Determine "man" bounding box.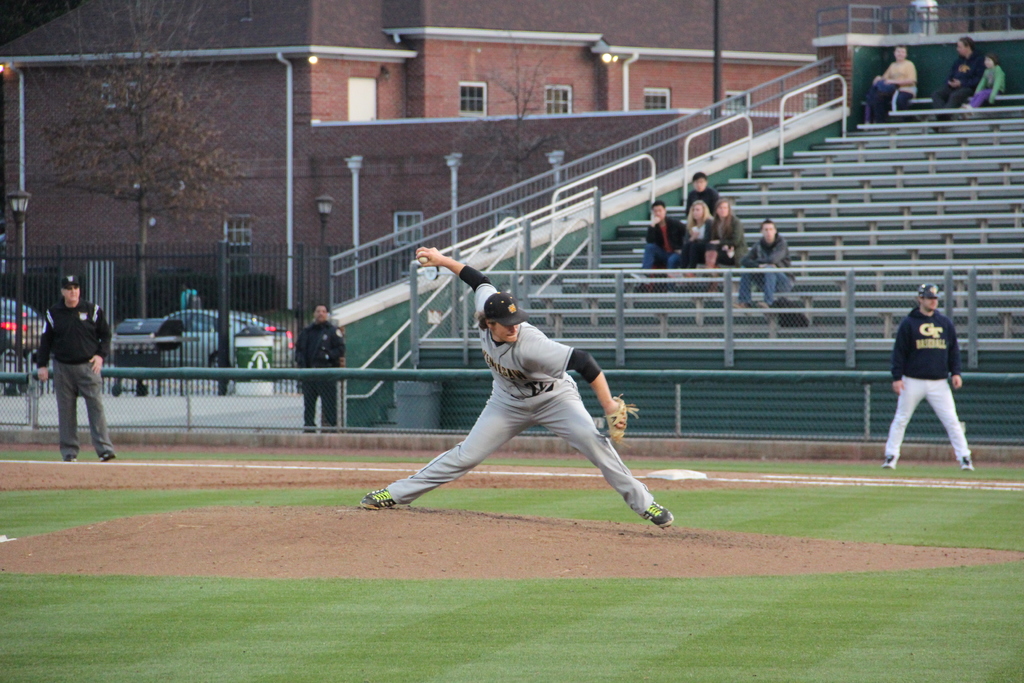
Determined: detection(729, 219, 797, 309).
